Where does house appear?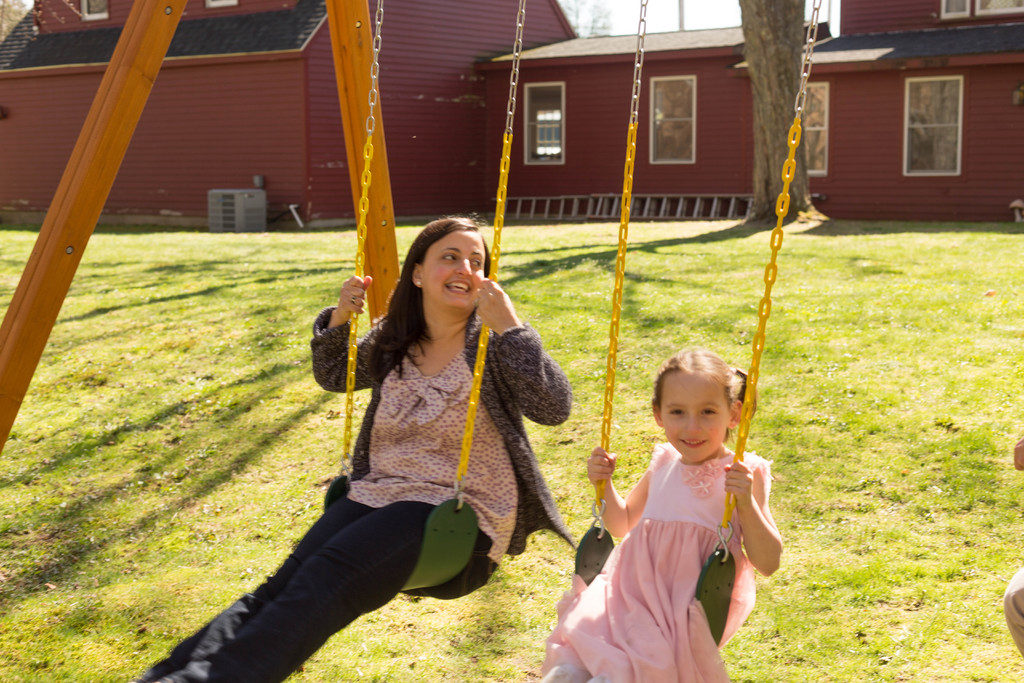
Appears at x1=0, y1=0, x2=577, y2=219.
